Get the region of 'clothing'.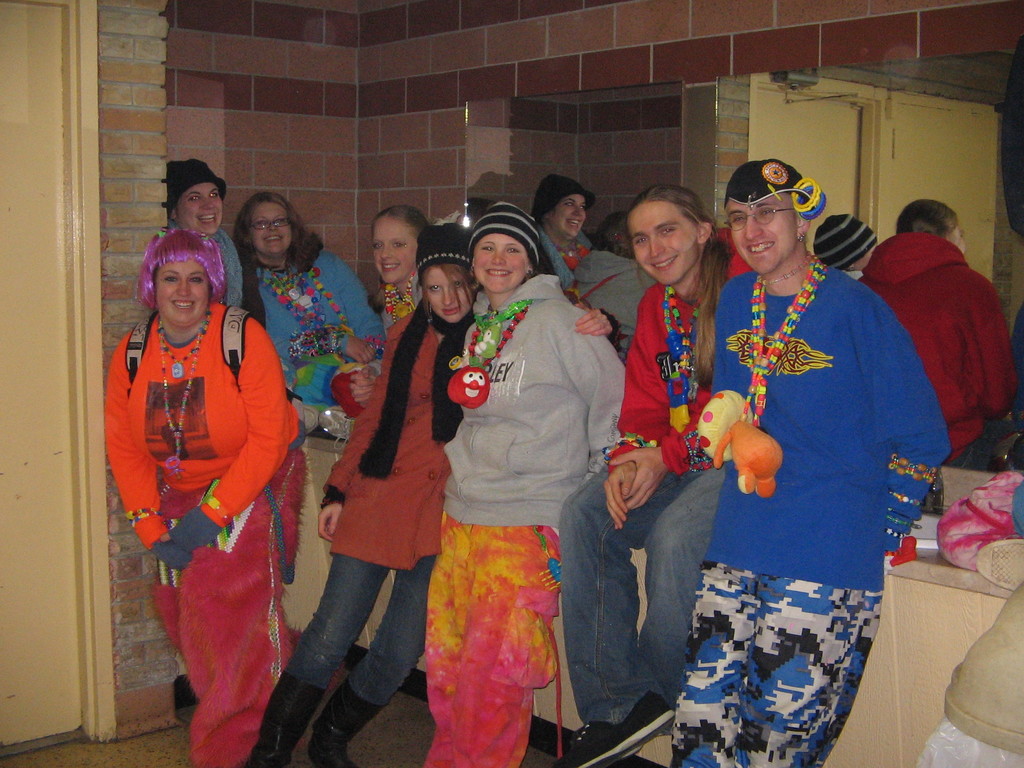
left=546, top=233, right=599, bottom=294.
